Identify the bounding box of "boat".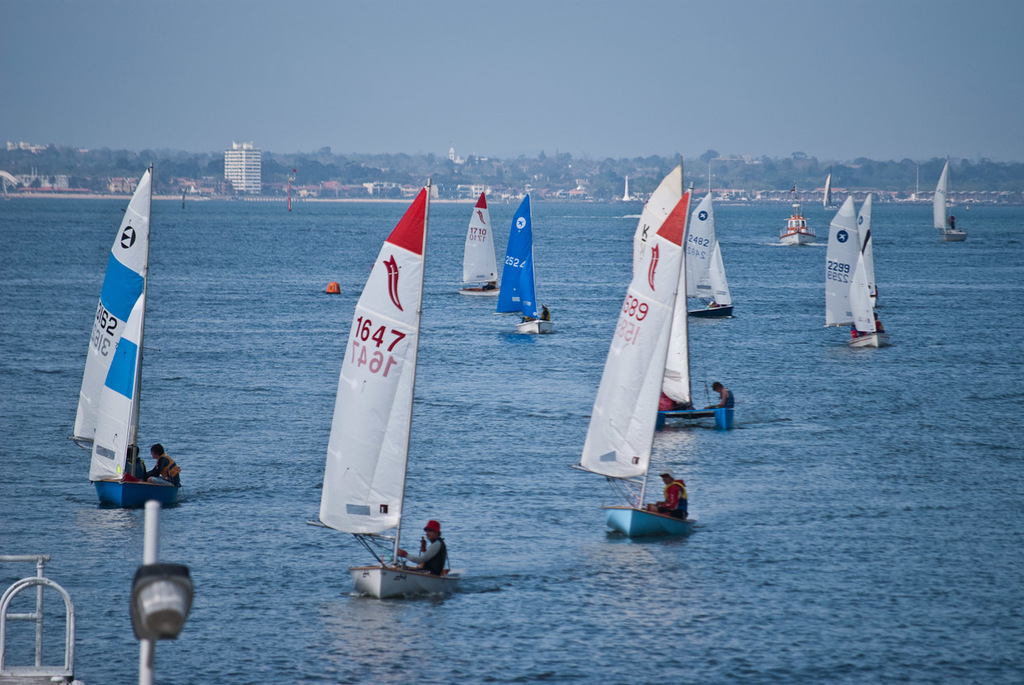
locate(318, 209, 450, 602).
